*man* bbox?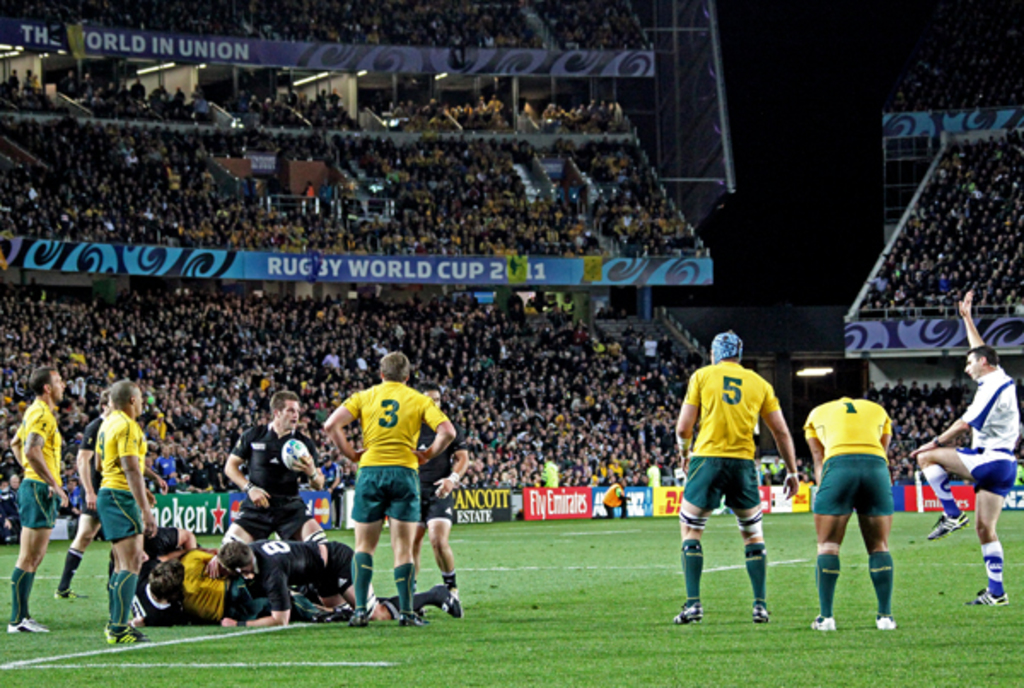
{"left": 910, "top": 294, "right": 1017, "bottom": 606}
